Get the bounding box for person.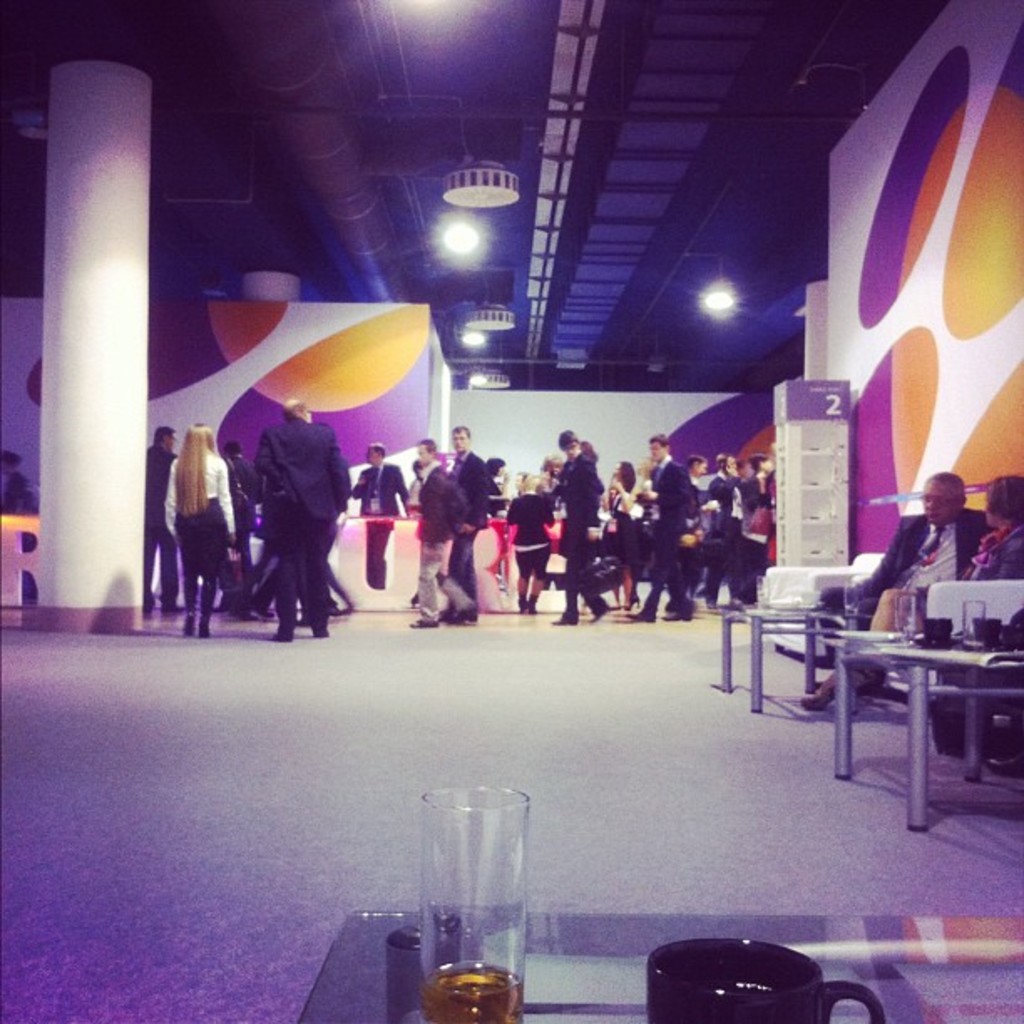
x1=823 y1=468 x2=986 y2=664.
